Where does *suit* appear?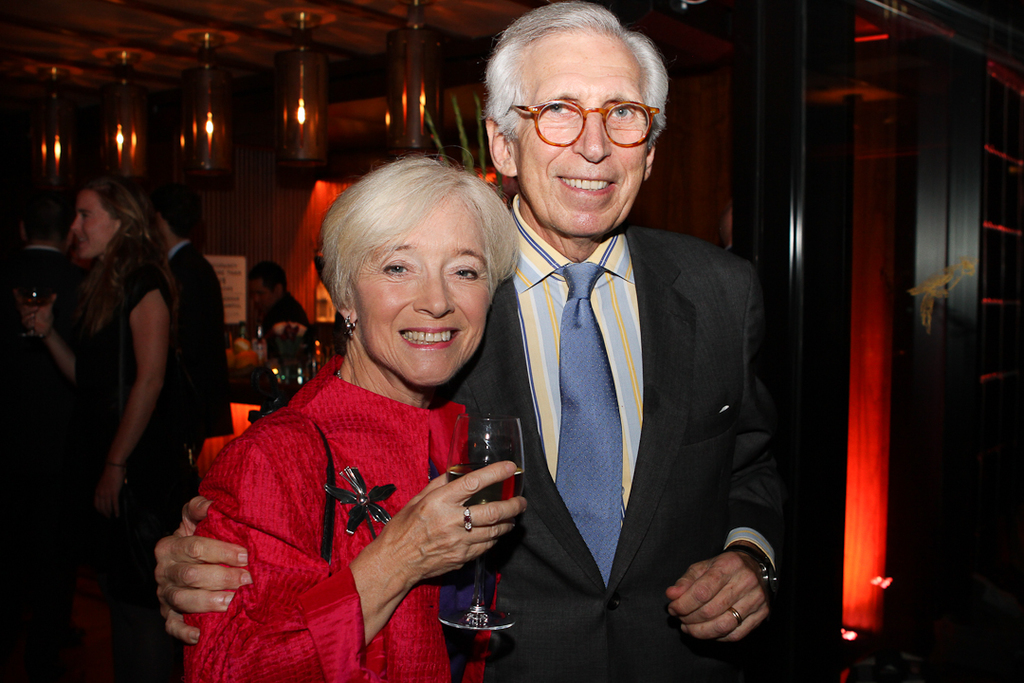
Appears at <region>165, 246, 232, 452</region>.
